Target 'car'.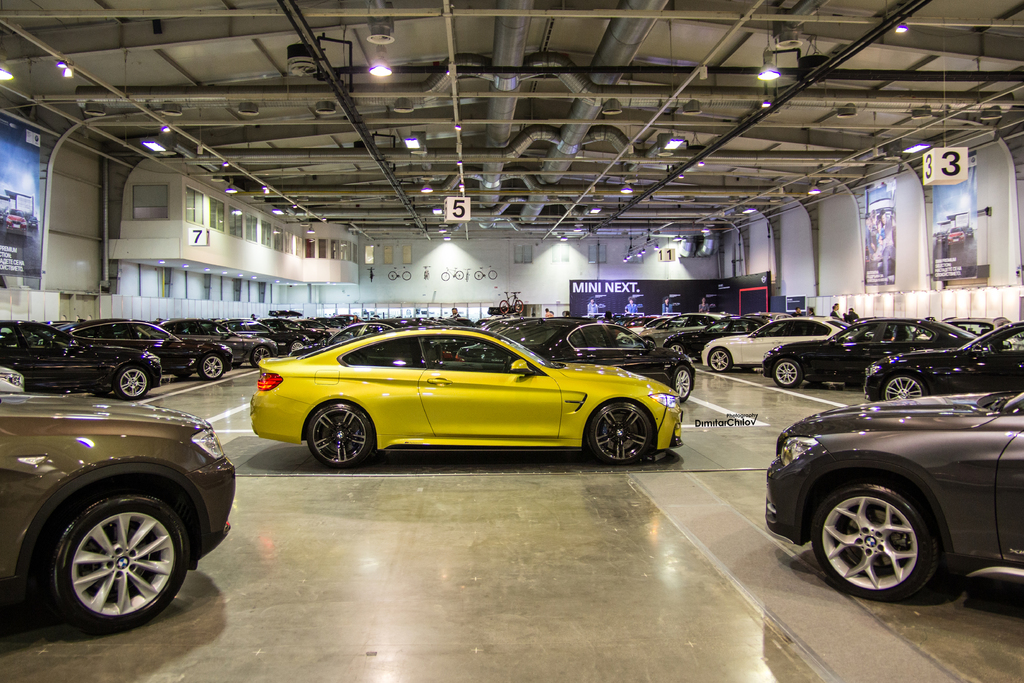
Target region: [left=947, top=227, right=964, bottom=246].
